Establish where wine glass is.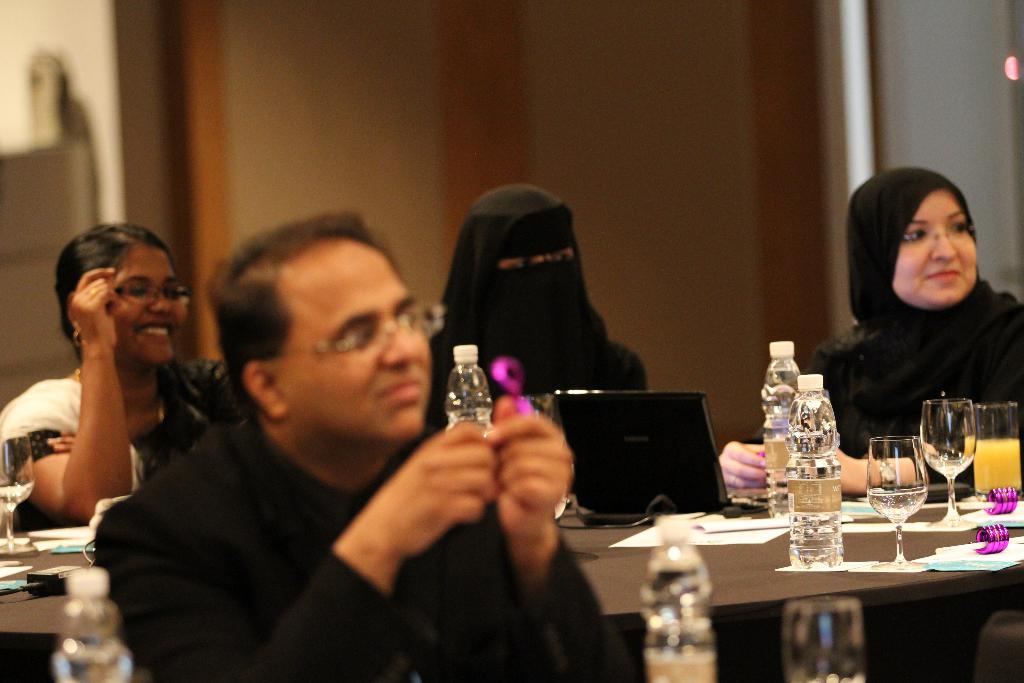
Established at 867/434/931/570.
